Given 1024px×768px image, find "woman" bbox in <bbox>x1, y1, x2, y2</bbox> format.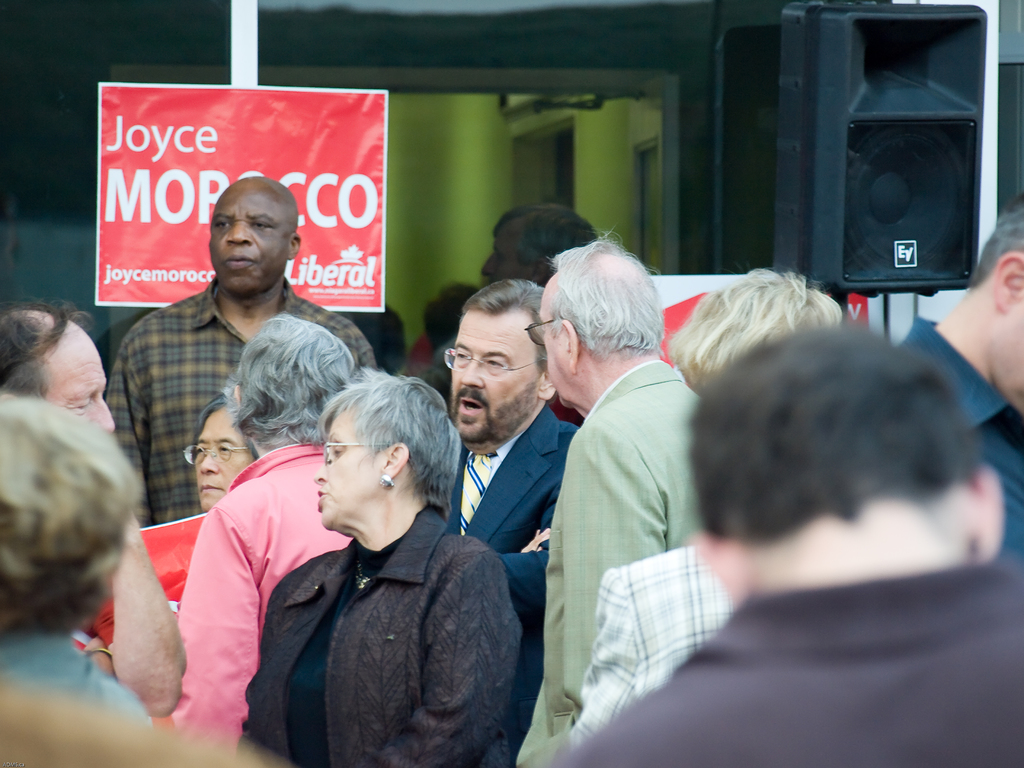
<bbox>0, 388, 153, 730</bbox>.
